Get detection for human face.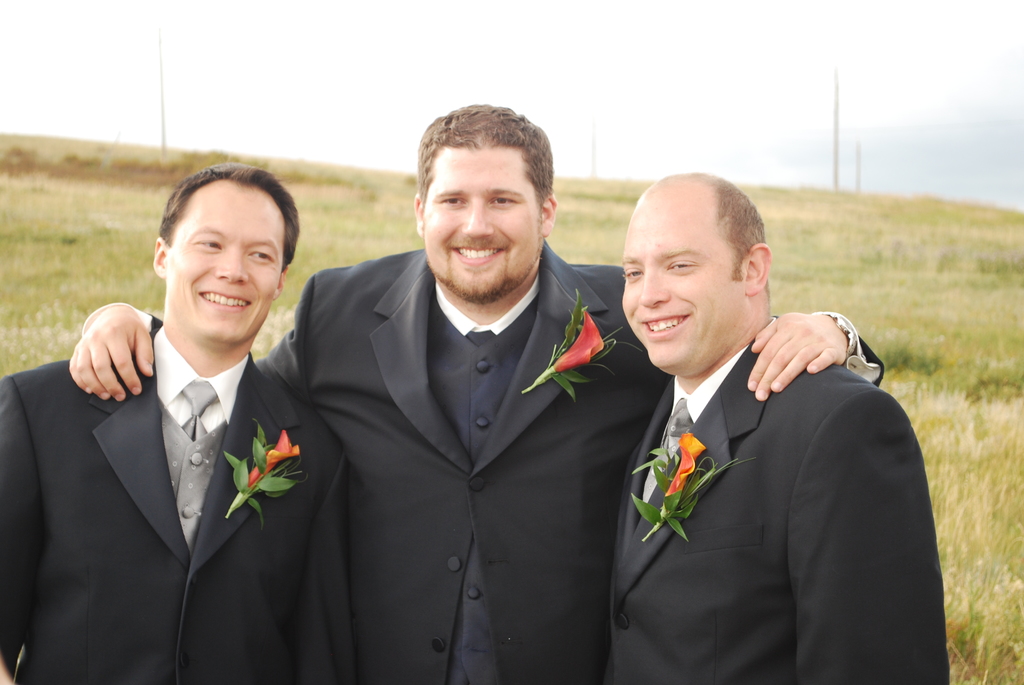
Detection: rect(621, 207, 743, 368).
